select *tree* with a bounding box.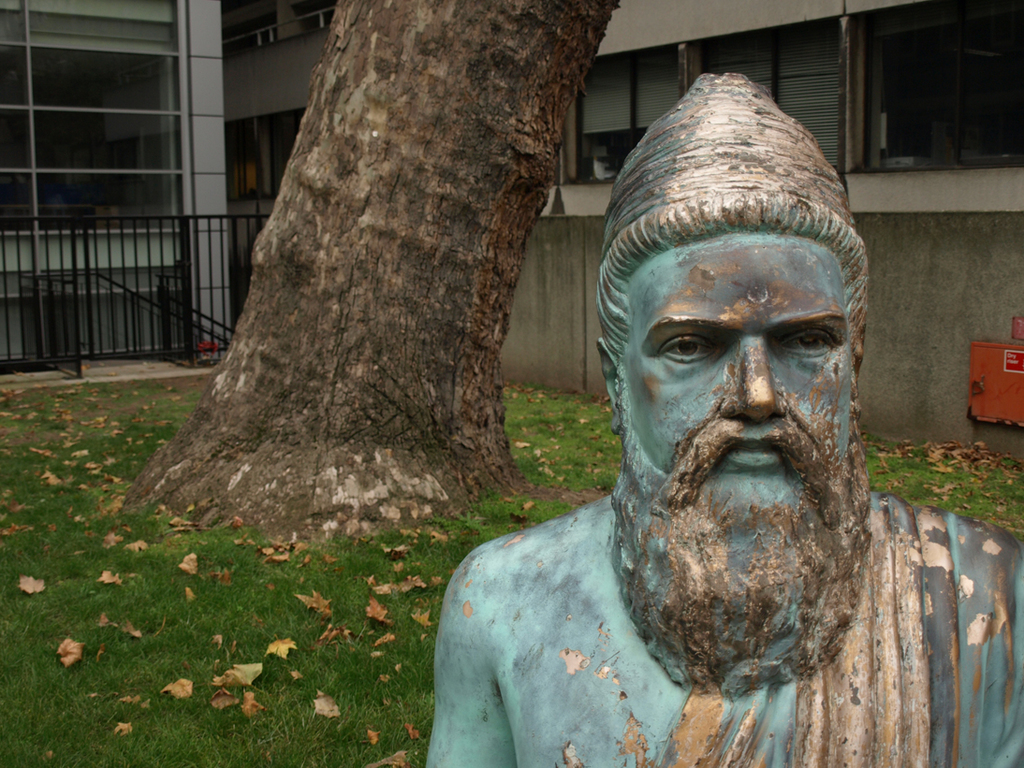
BBox(114, 0, 622, 550).
